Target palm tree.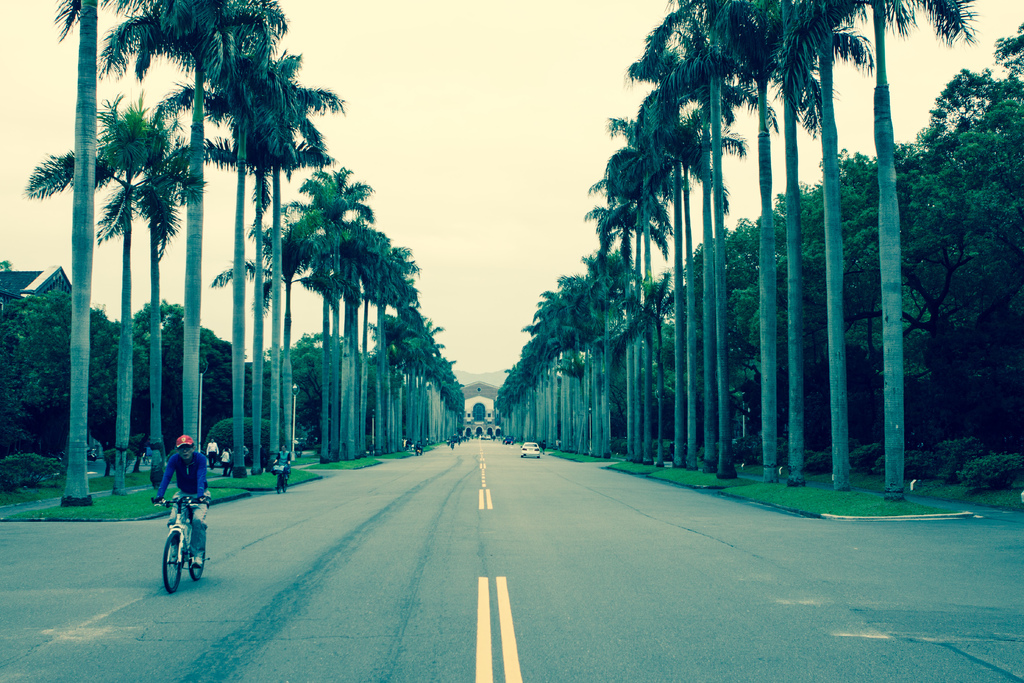
Target region: left=548, top=256, right=599, bottom=422.
